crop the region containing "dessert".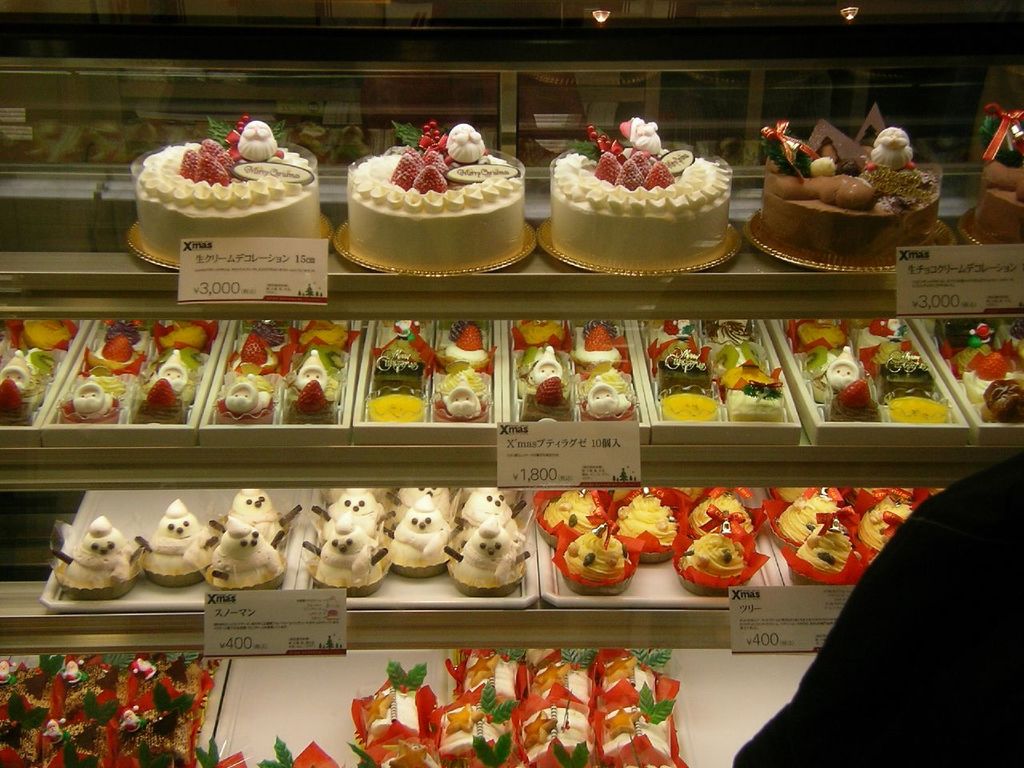
Crop region: (left=967, top=109, right=1023, bottom=251).
